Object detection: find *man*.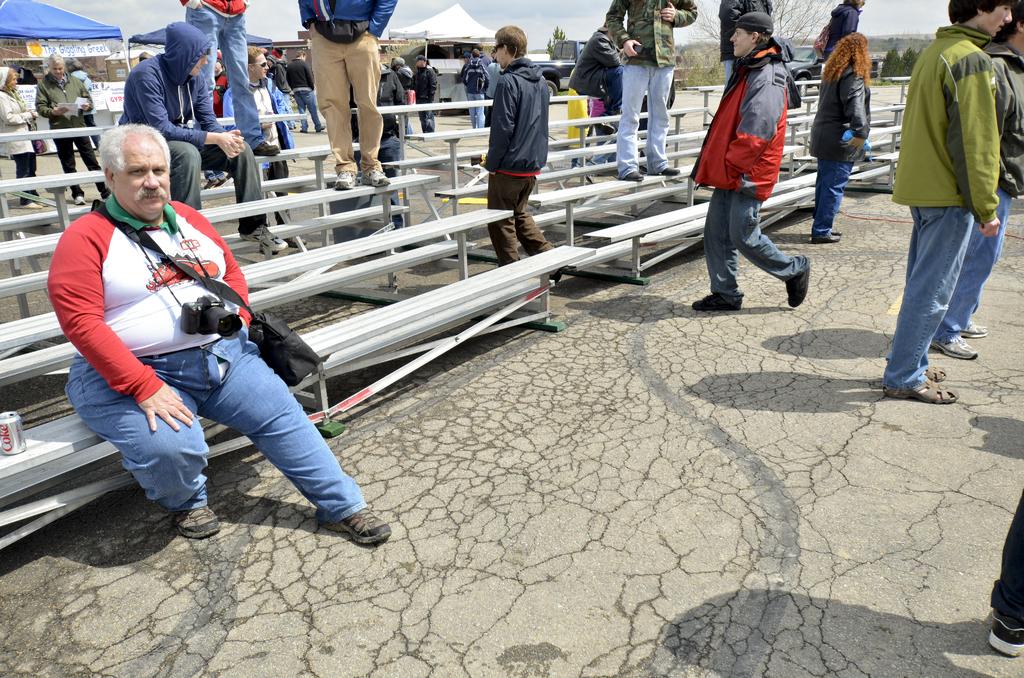
180, 0, 280, 154.
